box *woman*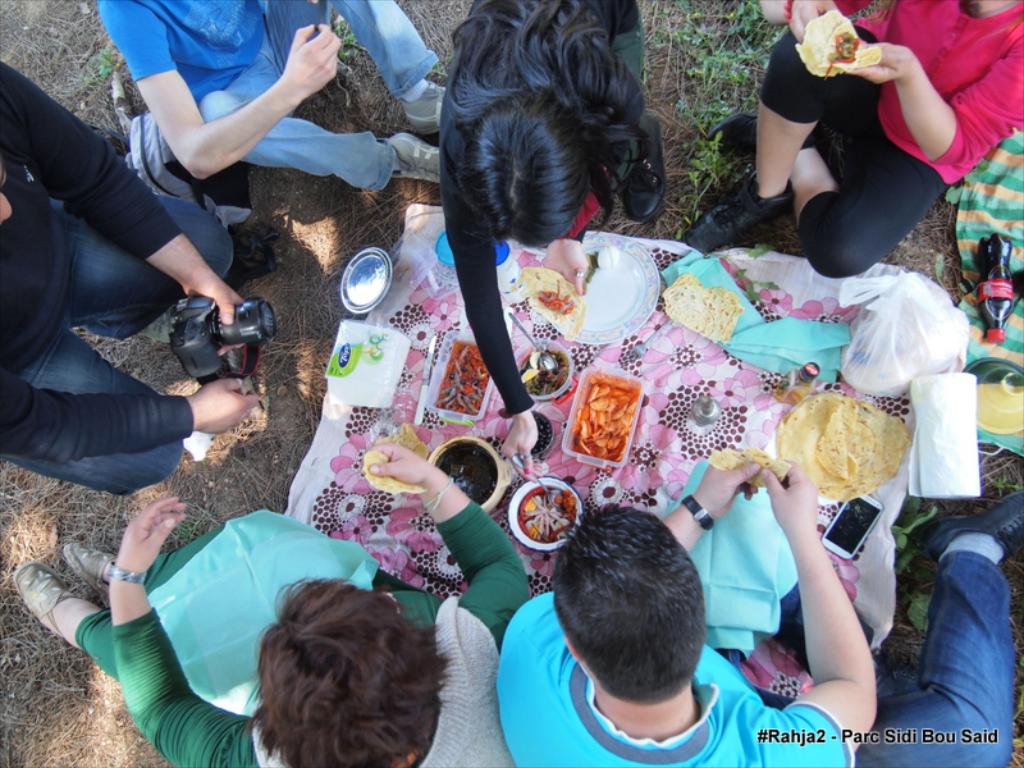
locate(12, 442, 531, 767)
